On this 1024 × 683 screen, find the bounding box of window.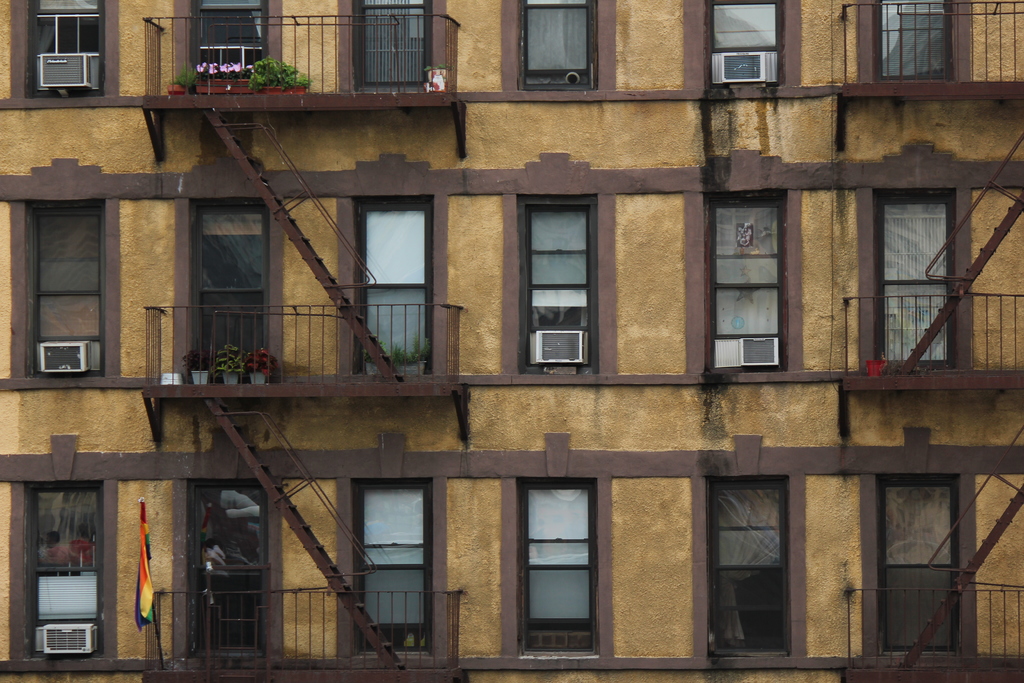
Bounding box: <bbox>506, 201, 612, 367</bbox>.
